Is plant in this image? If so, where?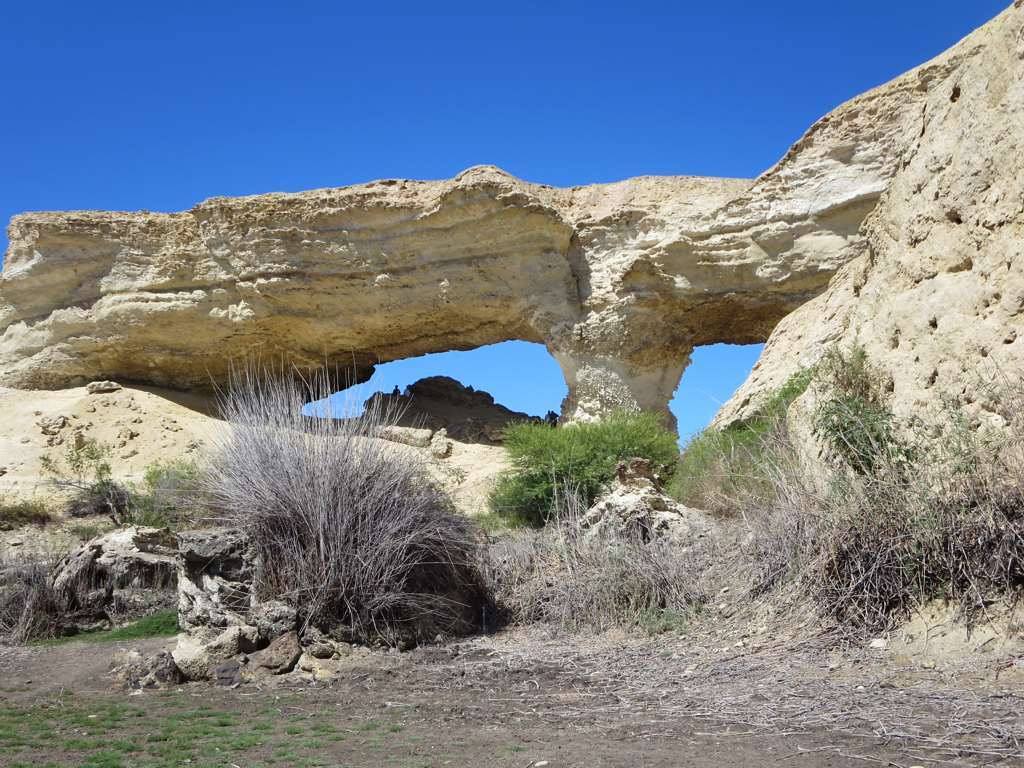
Yes, at 472, 405, 687, 529.
